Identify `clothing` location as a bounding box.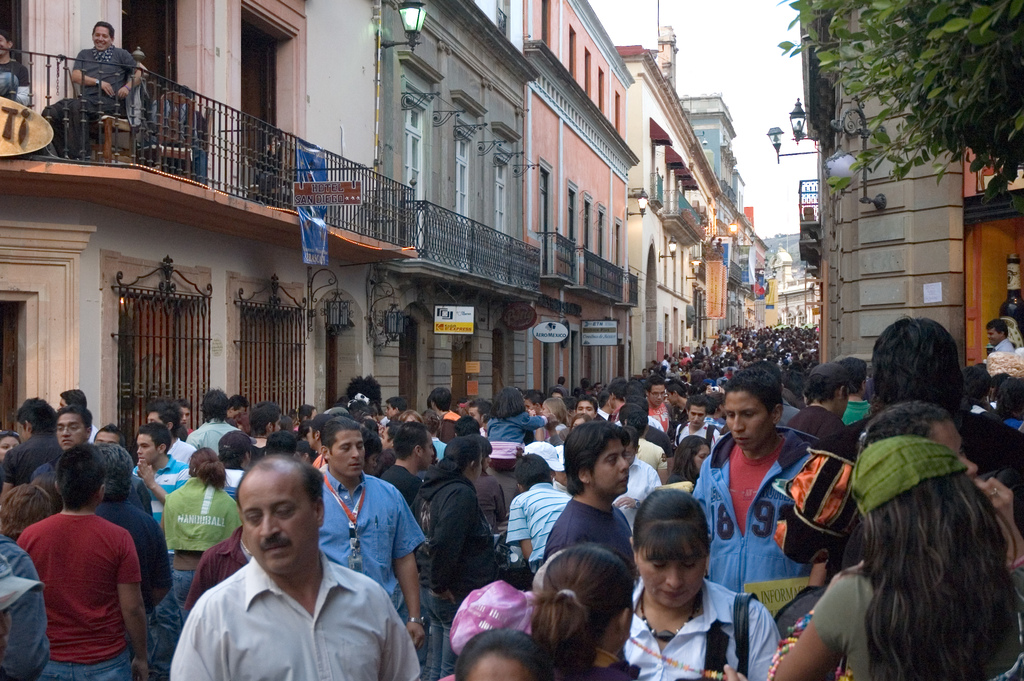
260,144,289,199.
